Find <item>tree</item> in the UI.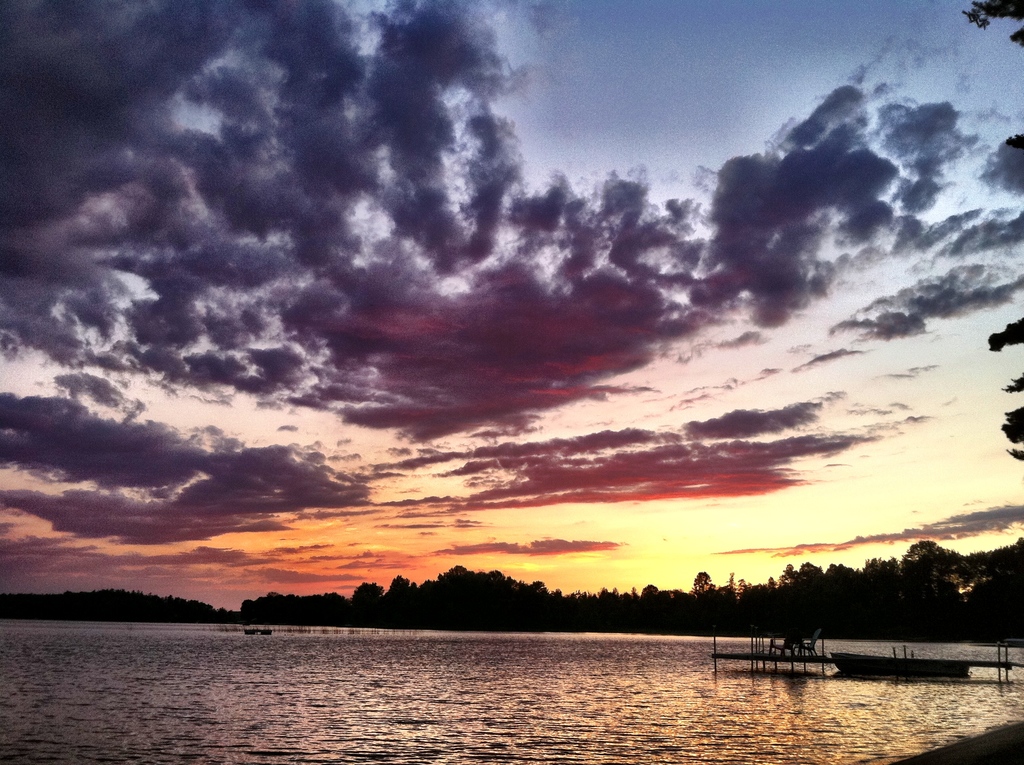
UI element at (x1=775, y1=568, x2=813, y2=640).
